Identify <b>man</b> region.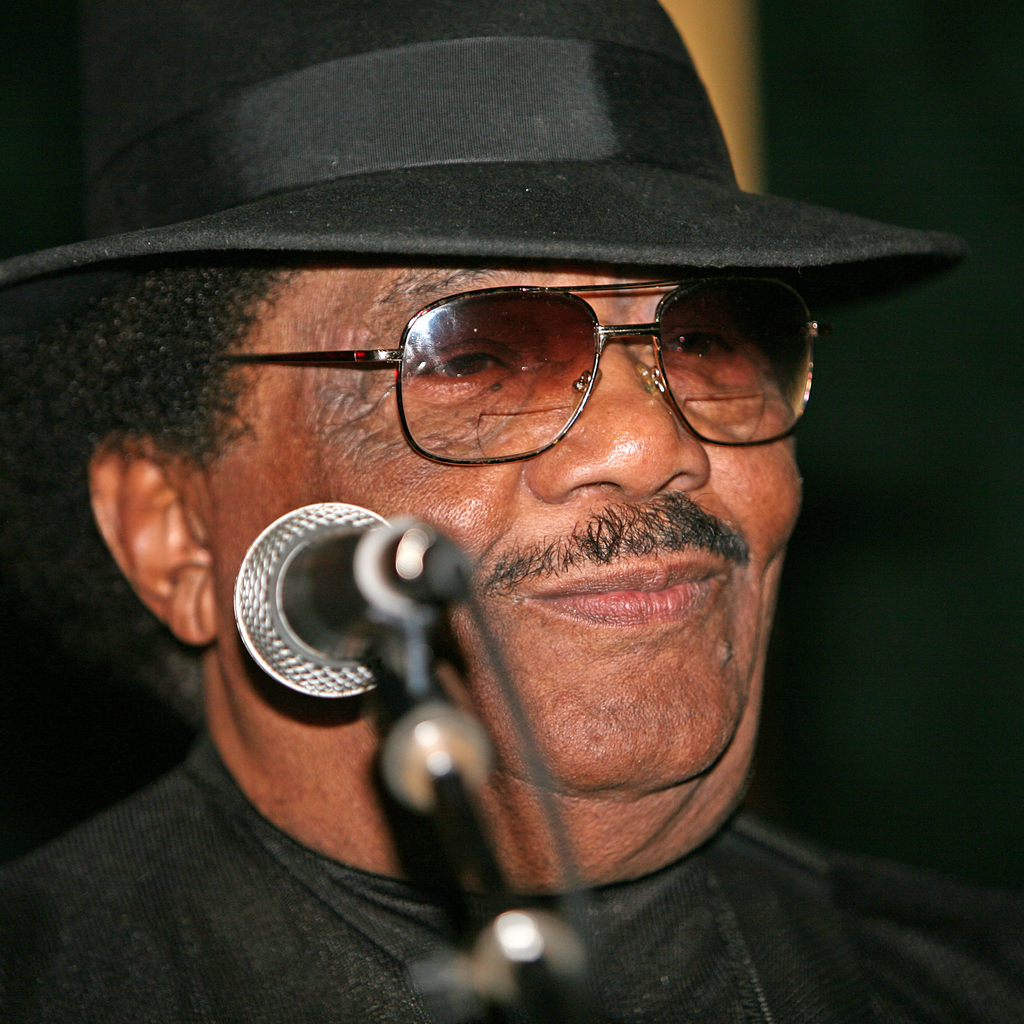
Region: (0, 0, 995, 1010).
